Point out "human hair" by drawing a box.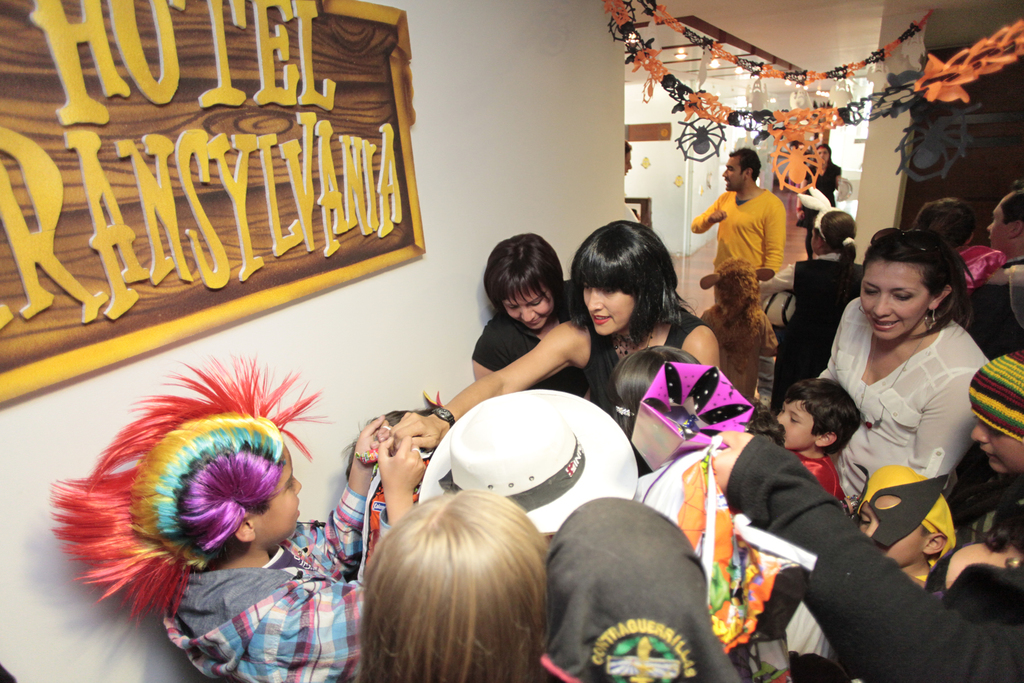
[915, 195, 981, 247].
